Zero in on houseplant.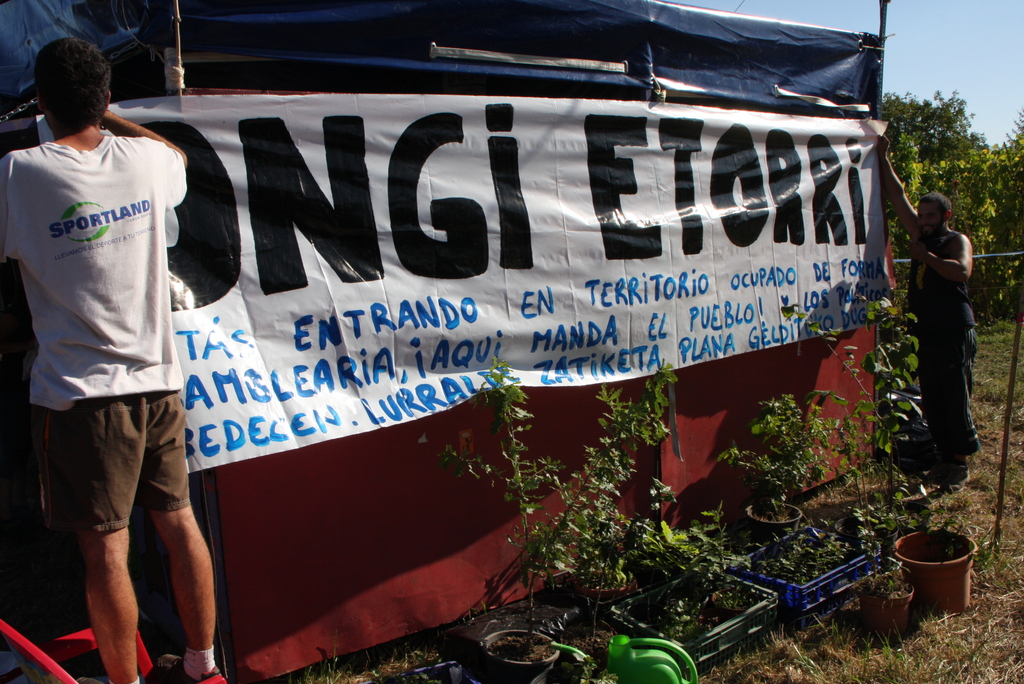
Zeroed in: BBox(834, 450, 918, 650).
